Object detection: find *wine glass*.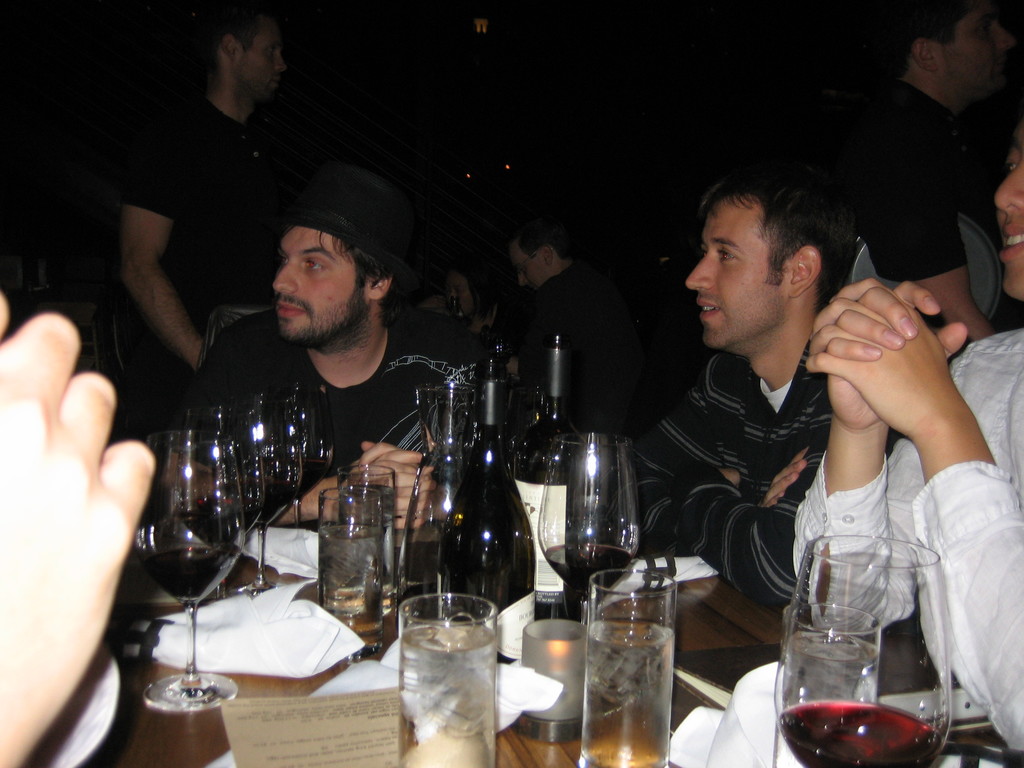
(773, 538, 953, 767).
